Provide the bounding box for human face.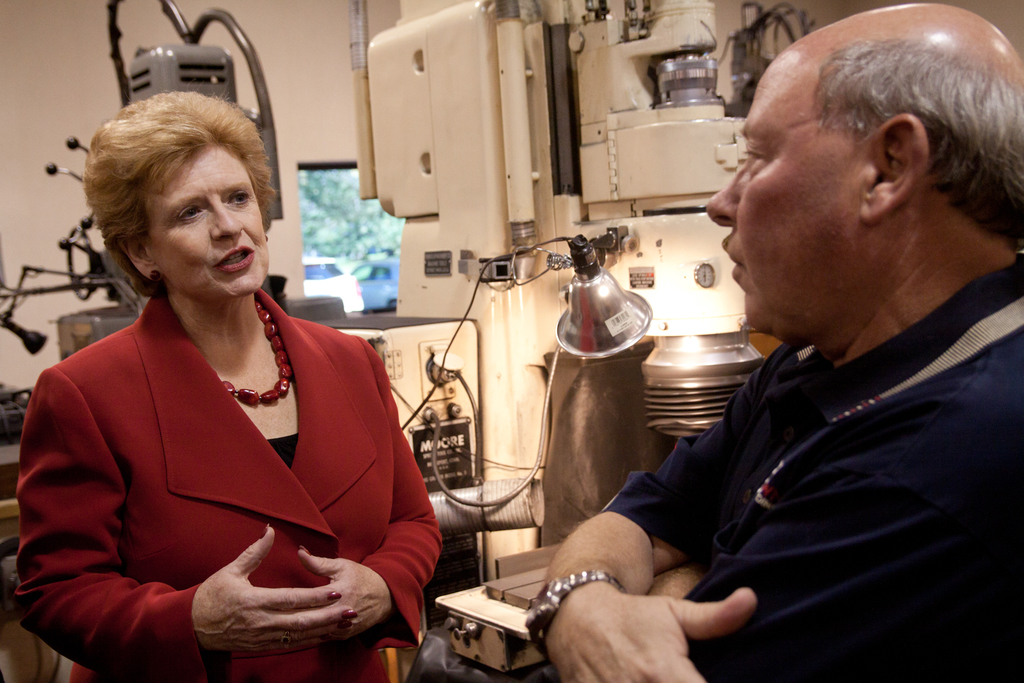
pyautogui.locateOnScreen(708, 47, 867, 347).
